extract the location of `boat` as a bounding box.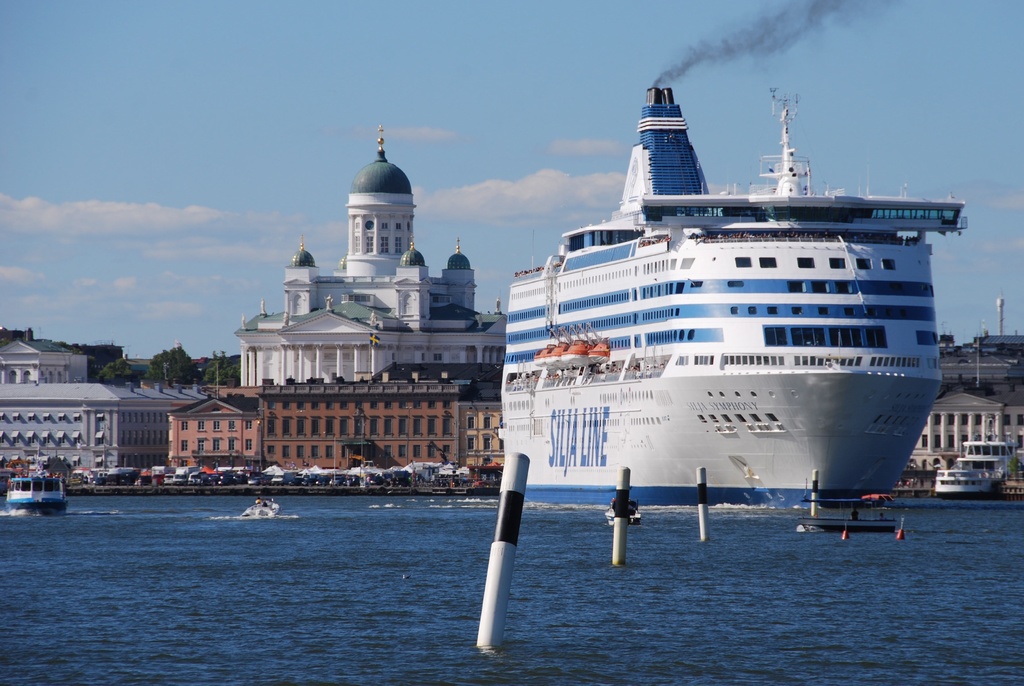
(left=545, top=341, right=570, bottom=364).
